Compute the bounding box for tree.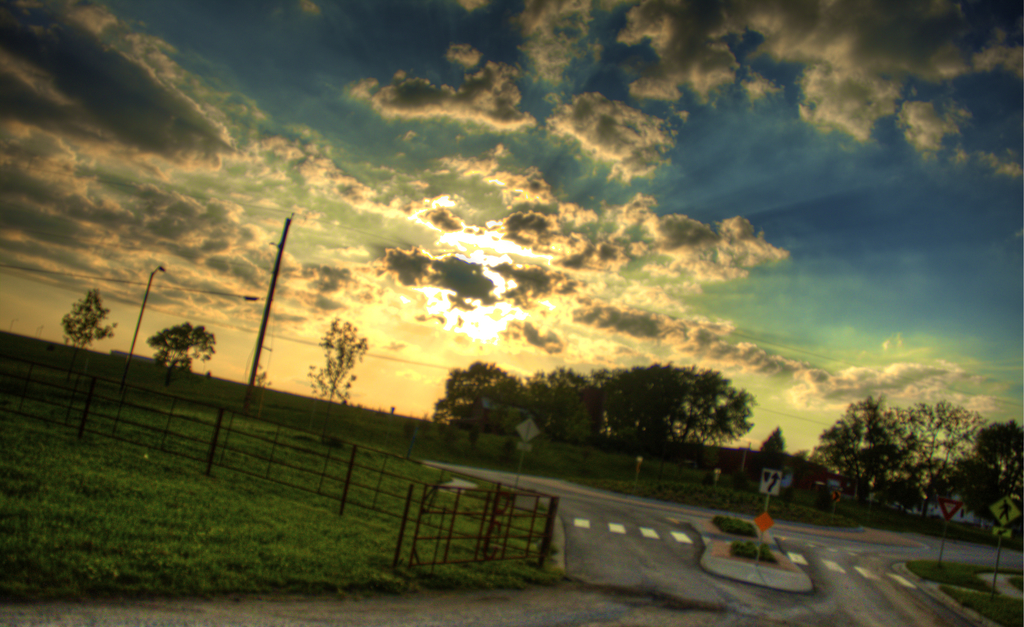
[443, 362, 523, 458].
